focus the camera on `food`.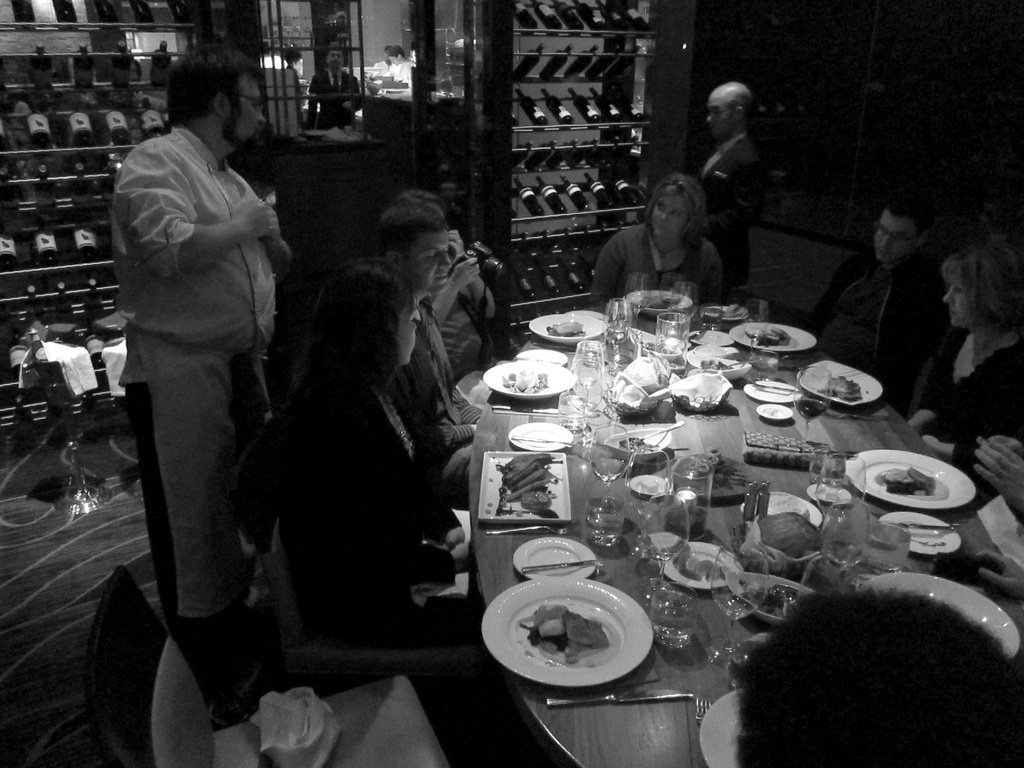
Focus region: 759, 325, 789, 345.
